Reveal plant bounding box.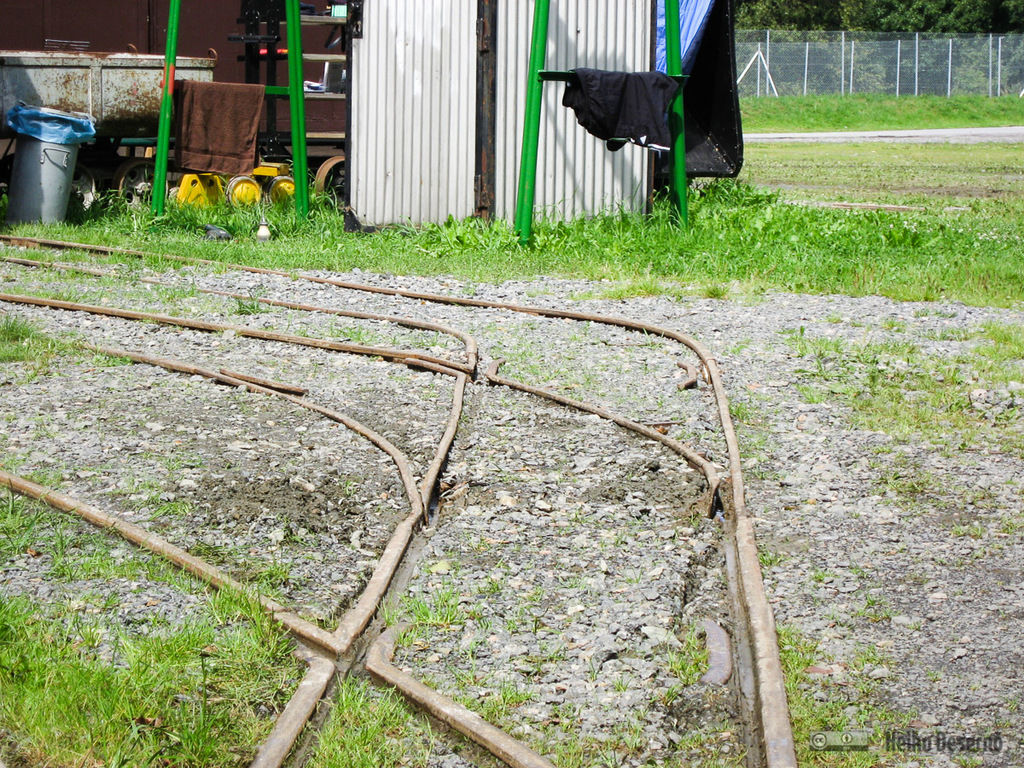
Revealed: rect(422, 380, 439, 404).
